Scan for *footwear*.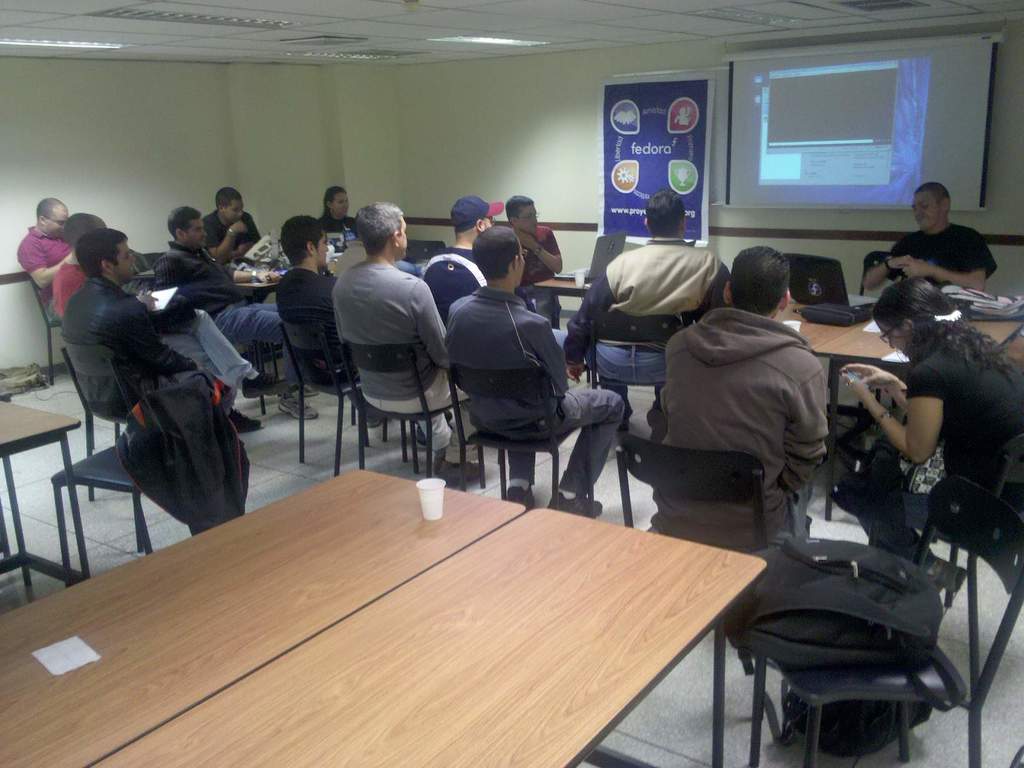
Scan result: Rect(276, 392, 320, 420).
